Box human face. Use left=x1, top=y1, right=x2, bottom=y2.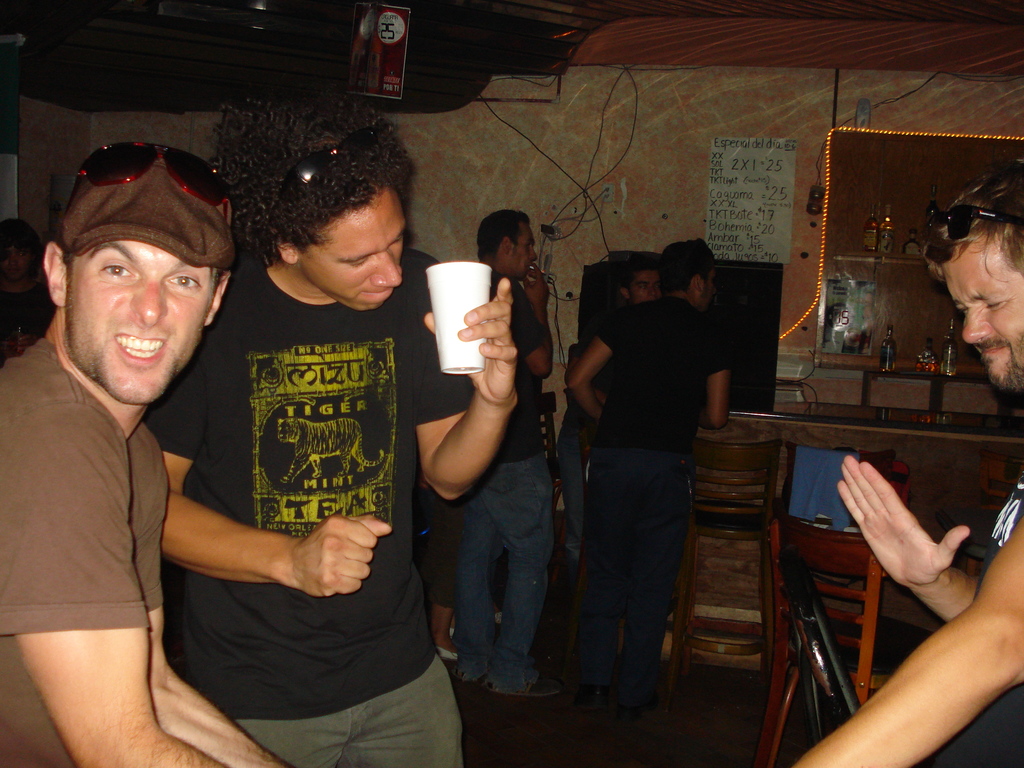
left=67, top=241, right=203, bottom=404.
